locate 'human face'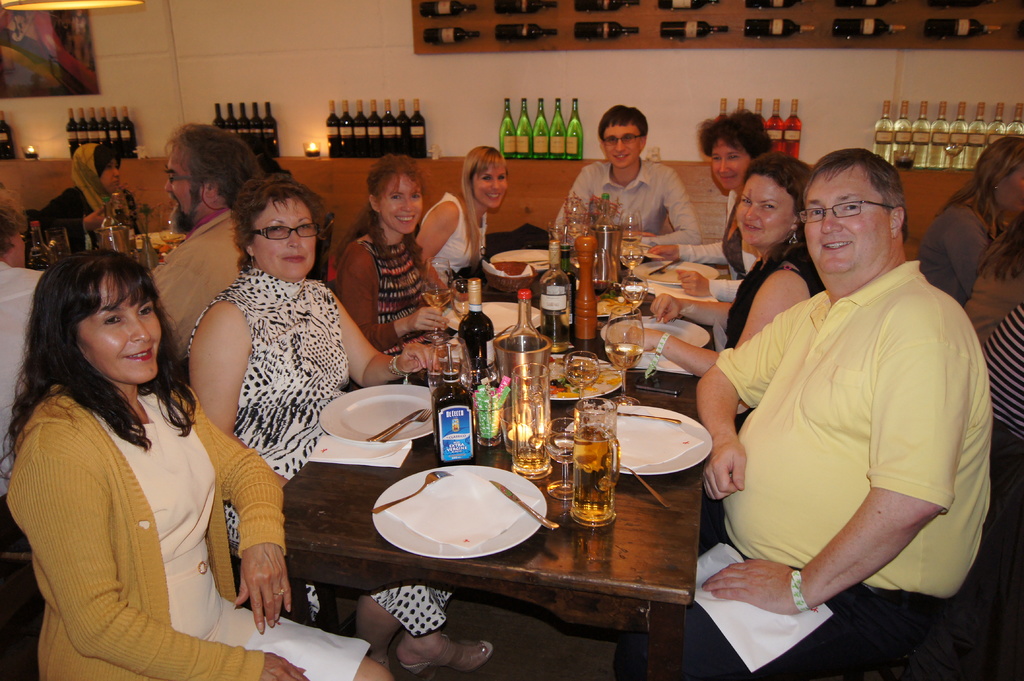
detection(600, 123, 643, 174)
